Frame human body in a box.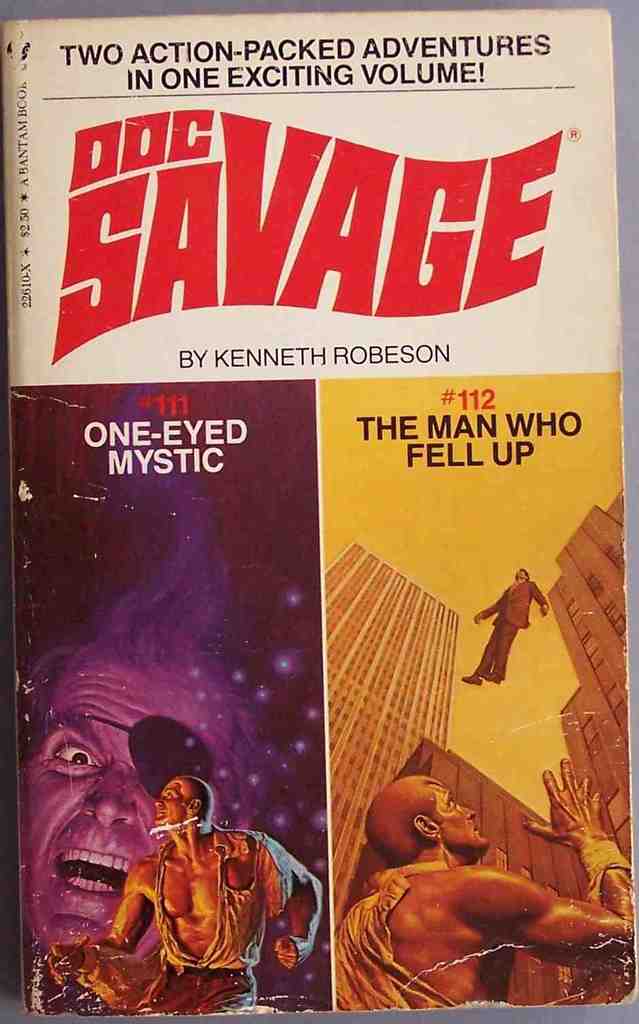
detection(20, 615, 267, 1013).
